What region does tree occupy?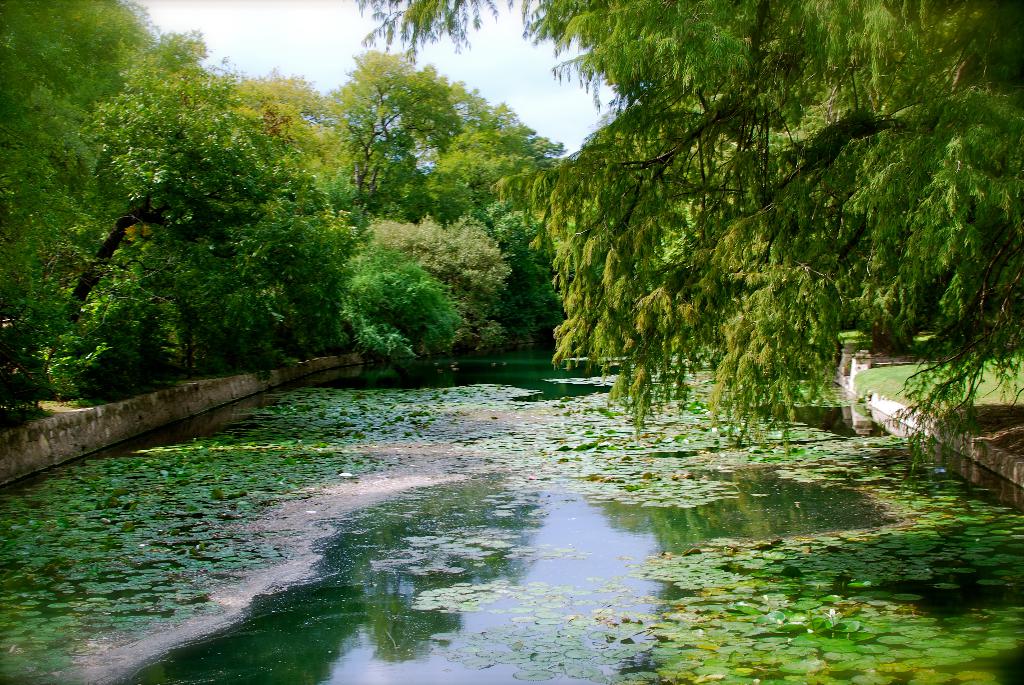
x1=351 y1=0 x2=1023 y2=462.
